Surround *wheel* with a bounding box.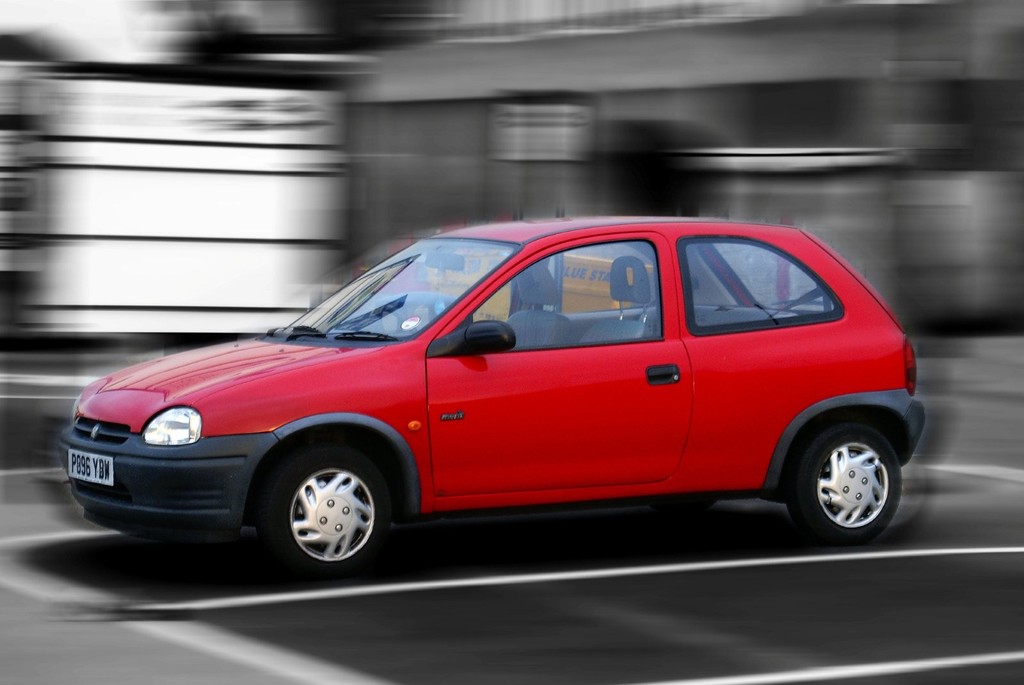
box=[253, 457, 391, 568].
